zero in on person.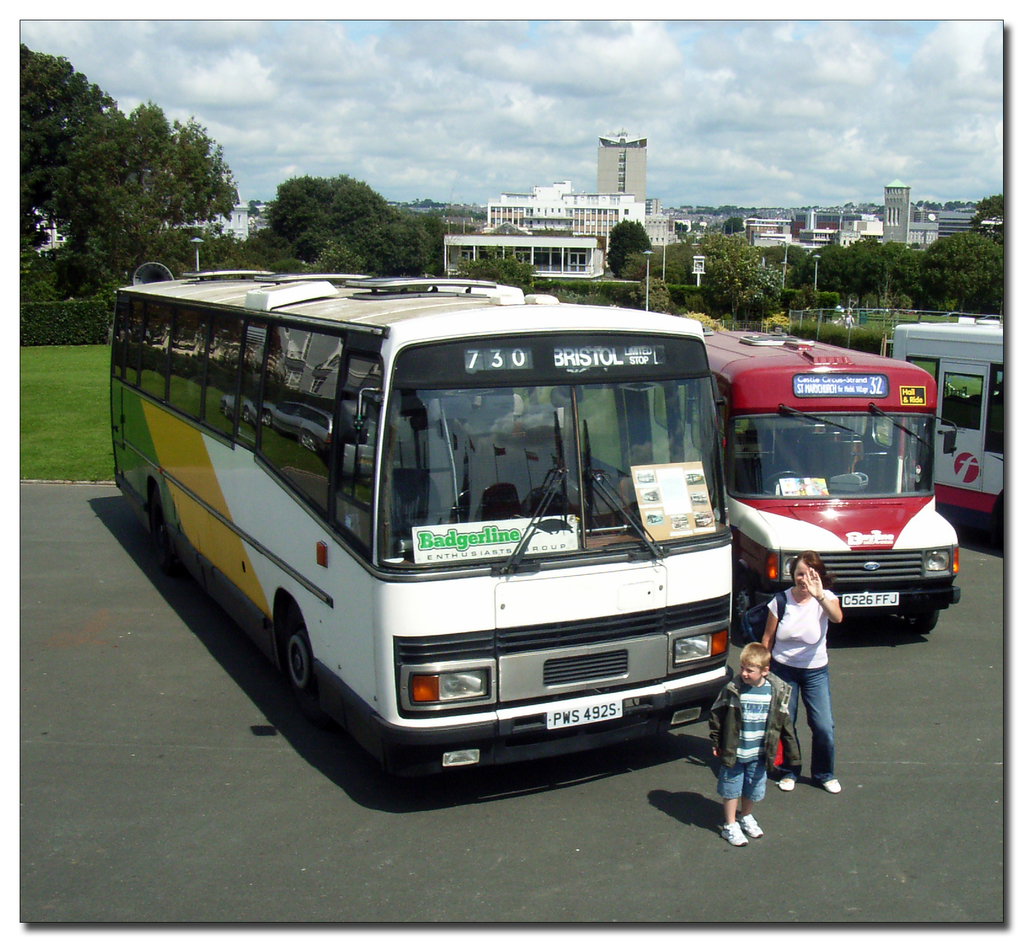
Zeroed in: <region>737, 537, 839, 810</region>.
